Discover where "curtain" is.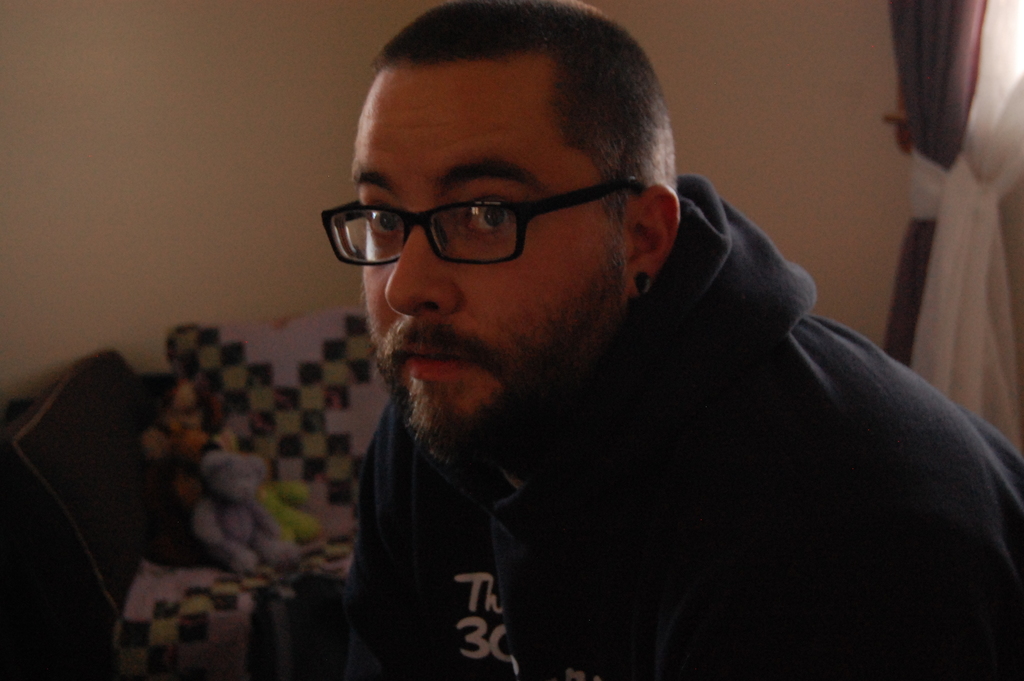
Discovered at box=[883, 0, 1023, 457].
